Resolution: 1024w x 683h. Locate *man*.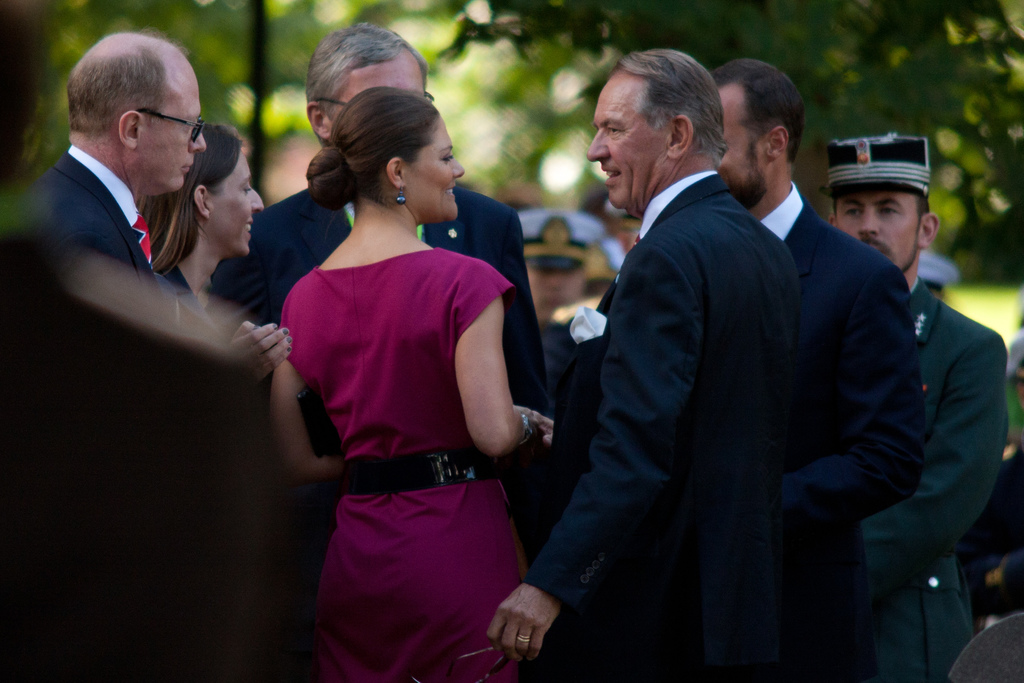
bbox(486, 48, 802, 682).
